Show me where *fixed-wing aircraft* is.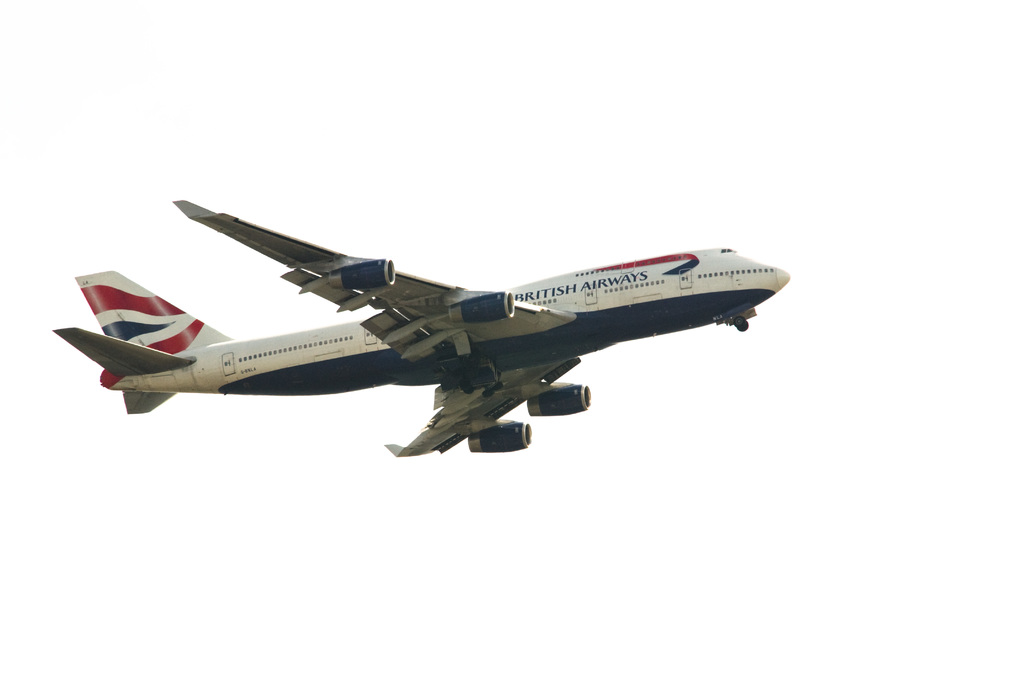
*fixed-wing aircraft* is at (left=53, top=198, right=792, bottom=457).
